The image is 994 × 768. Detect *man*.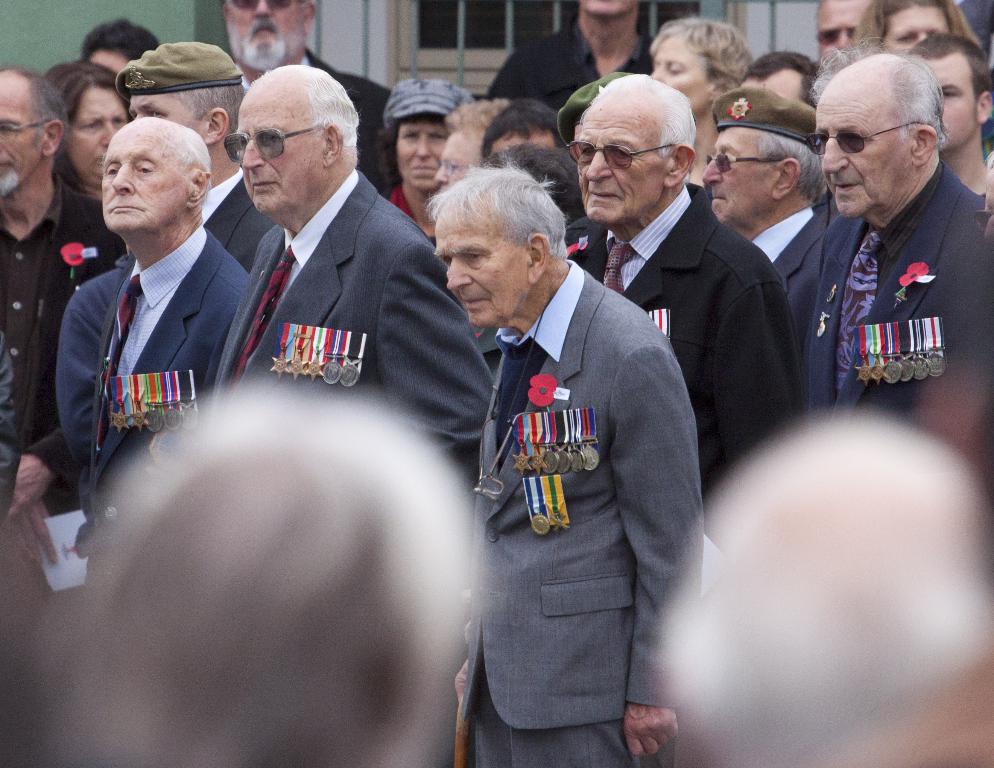
Detection: region(111, 40, 286, 286).
